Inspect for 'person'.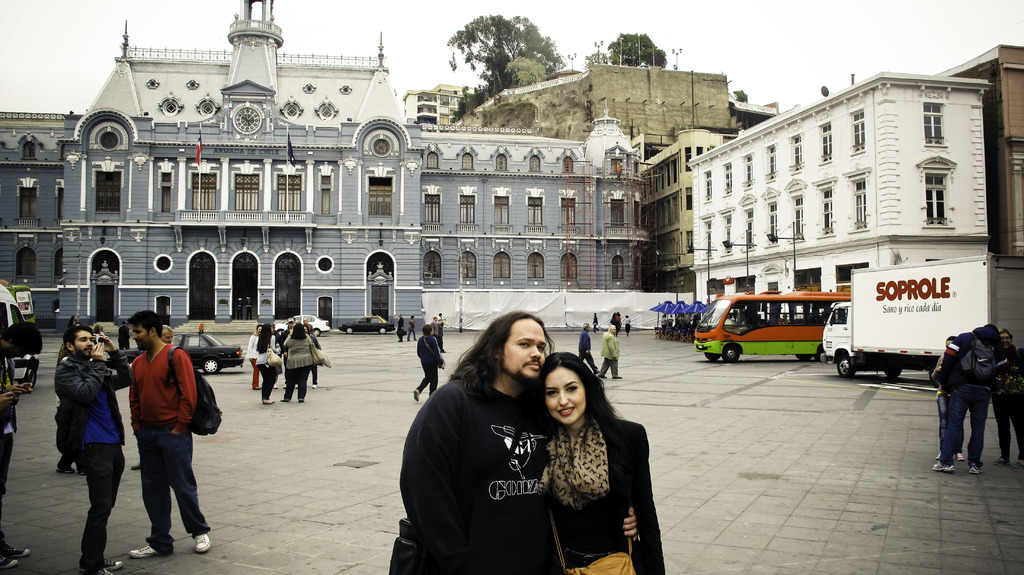
Inspection: <region>396, 309, 642, 574</region>.
